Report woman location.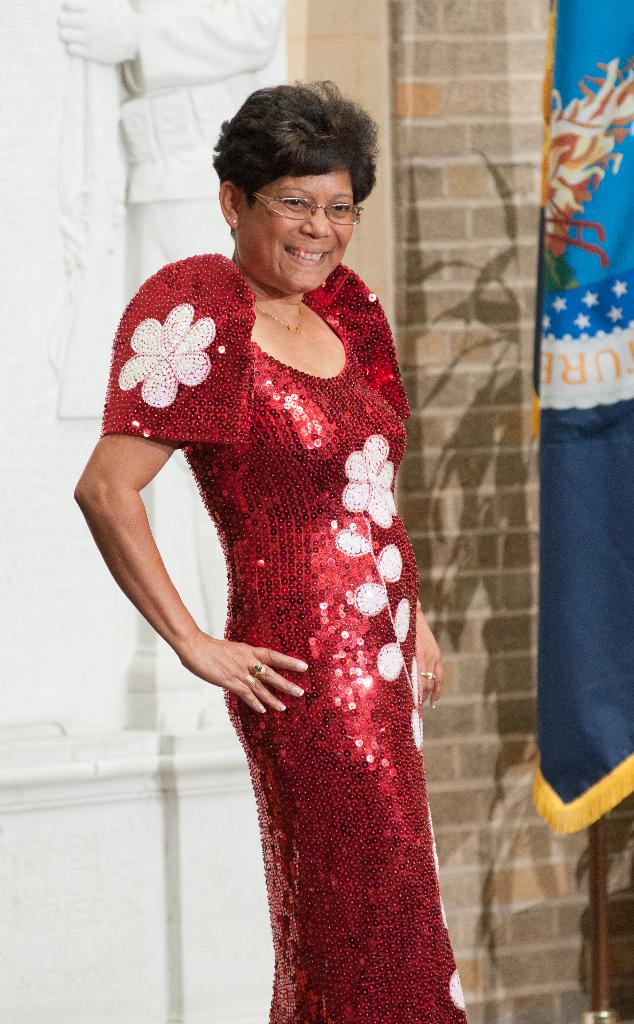
Report: box(102, 63, 459, 1018).
